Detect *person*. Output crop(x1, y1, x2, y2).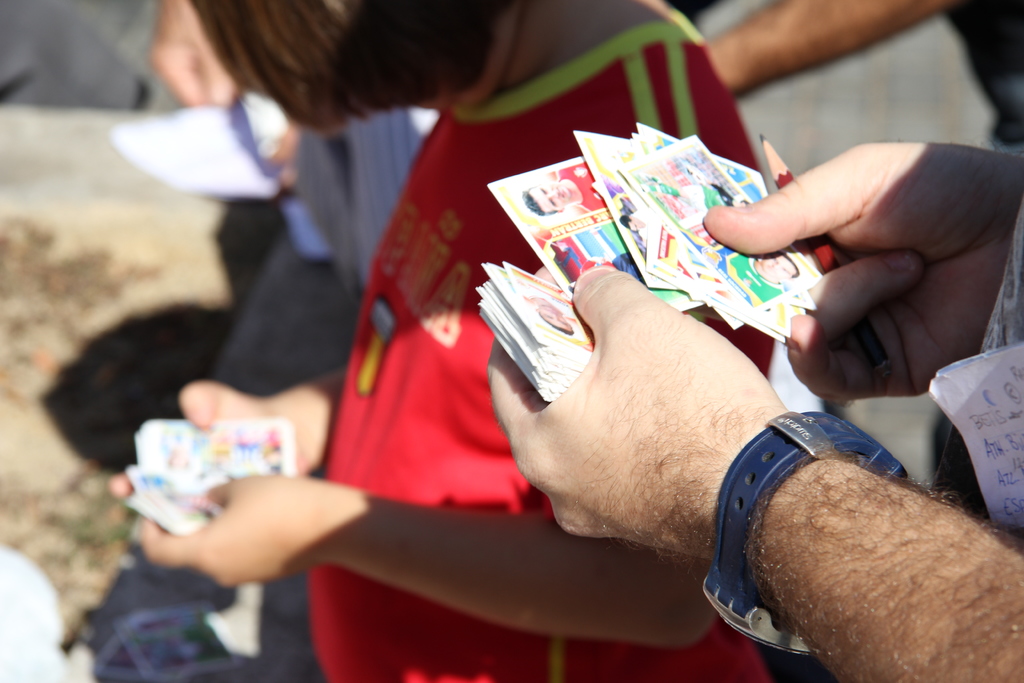
crop(620, 208, 648, 244).
